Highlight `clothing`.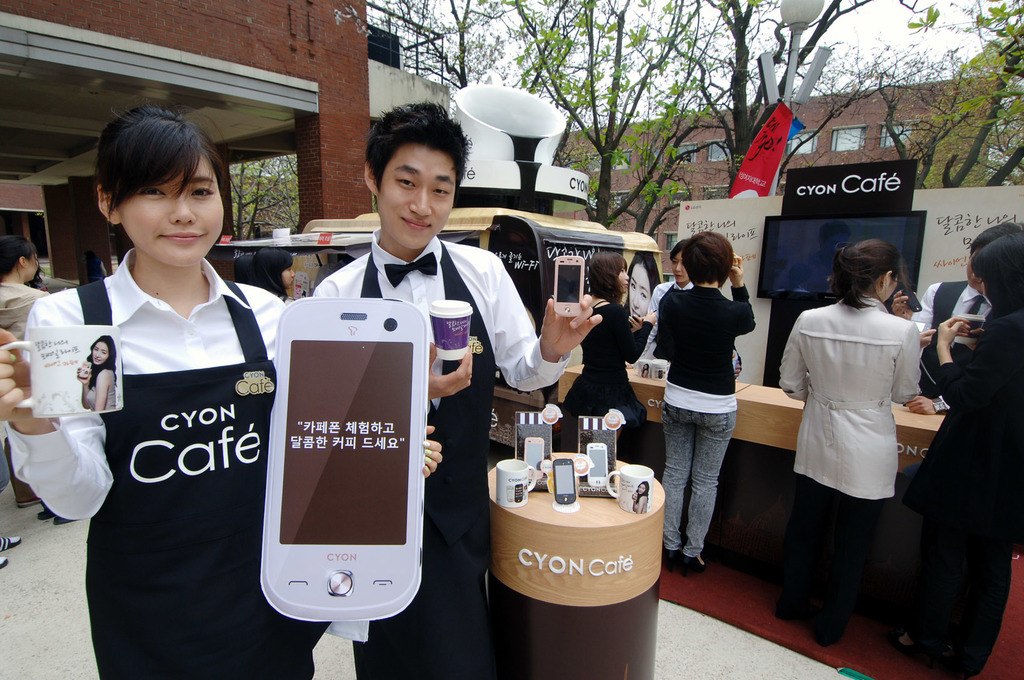
Highlighted region: bbox(628, 342, 657, 367).
